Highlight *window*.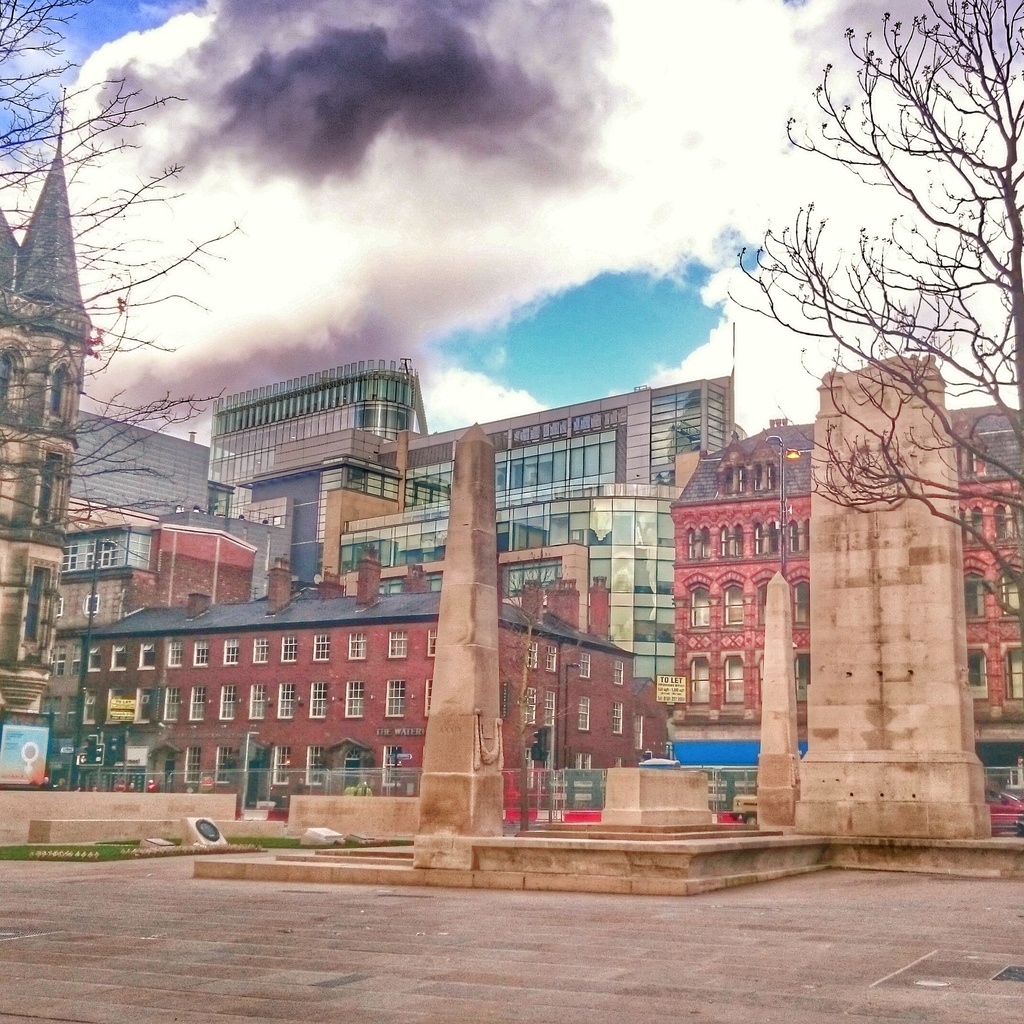
Highlighted region: bbox=(524, 745, 536, 792).
